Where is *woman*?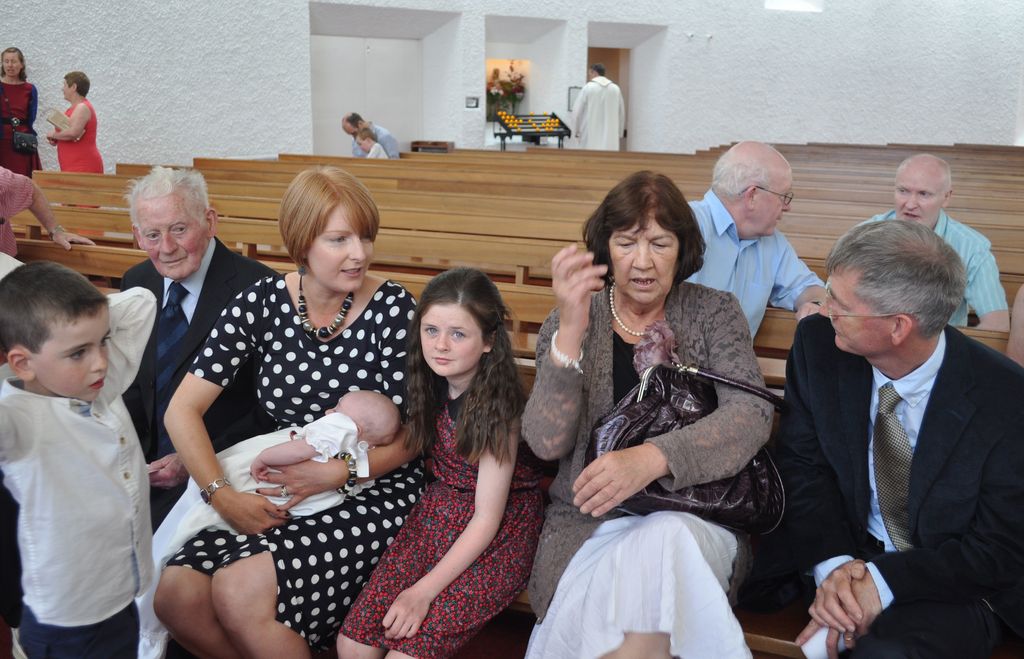
BBox(0, 46, 43, 181).
